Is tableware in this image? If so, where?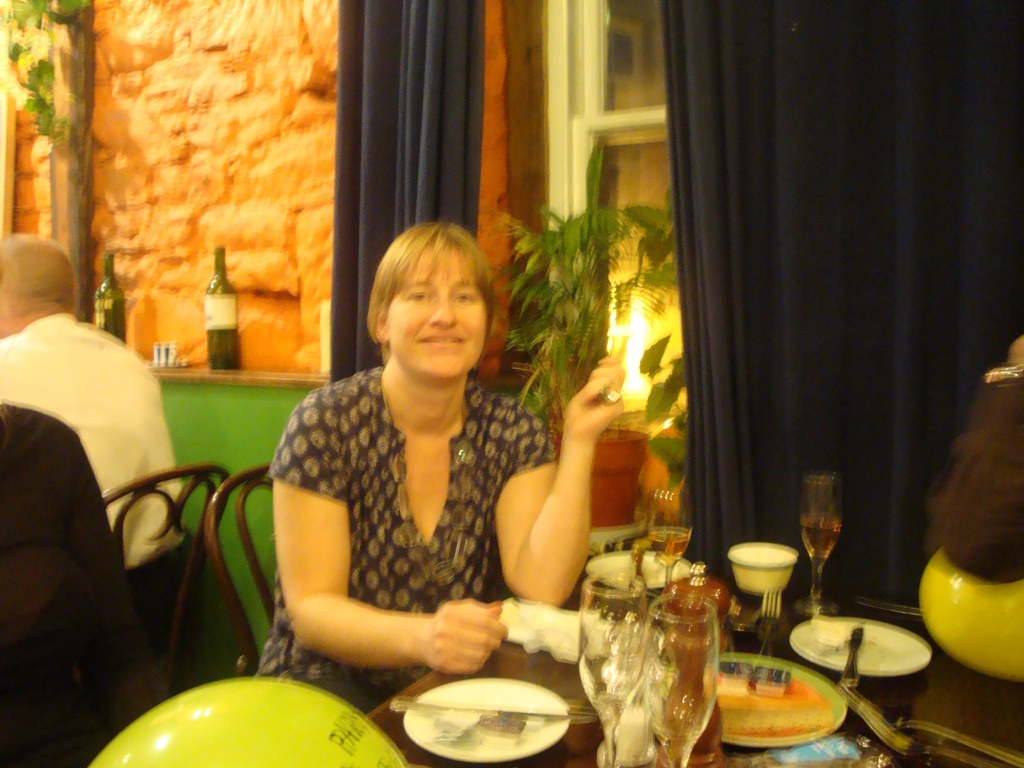
Yes, at detection(388, 694, 596, 722).
